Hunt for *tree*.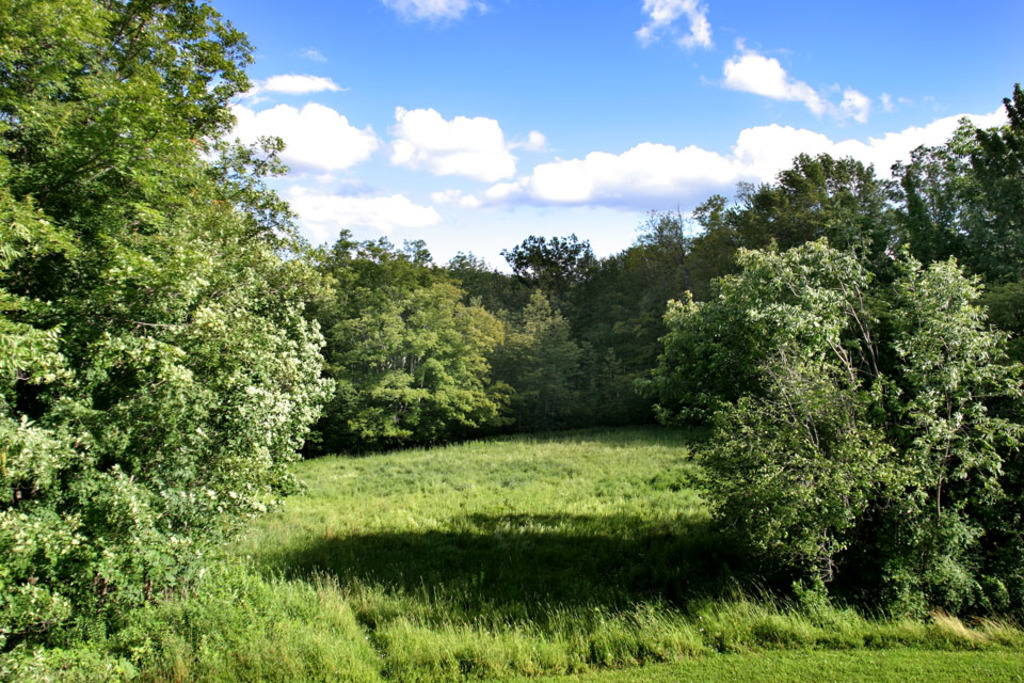
Hunted down at x1=692, y1=172, x2=786, y2=252.
